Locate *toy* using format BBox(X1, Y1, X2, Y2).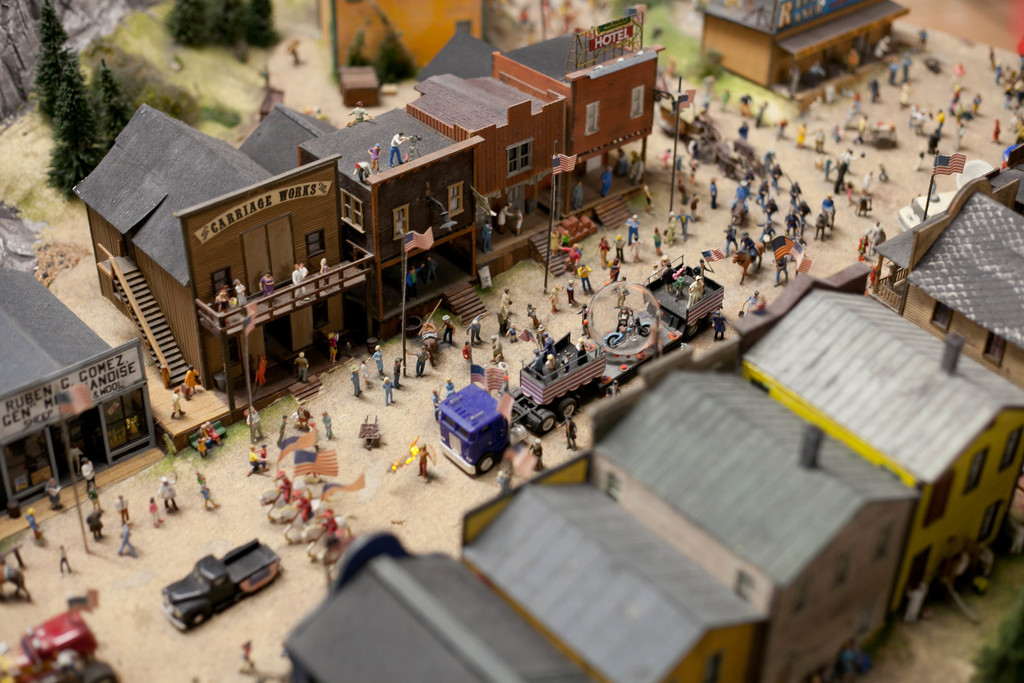
BBox(897, 57, 908, 76).
